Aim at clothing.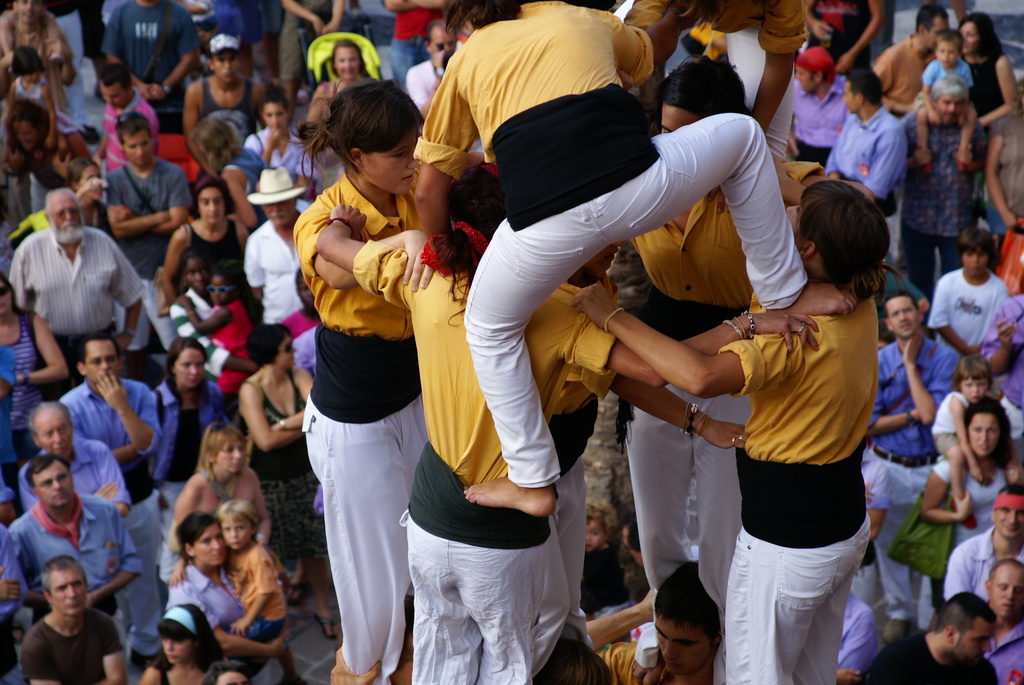
Aimed at 291,177,428,668.
